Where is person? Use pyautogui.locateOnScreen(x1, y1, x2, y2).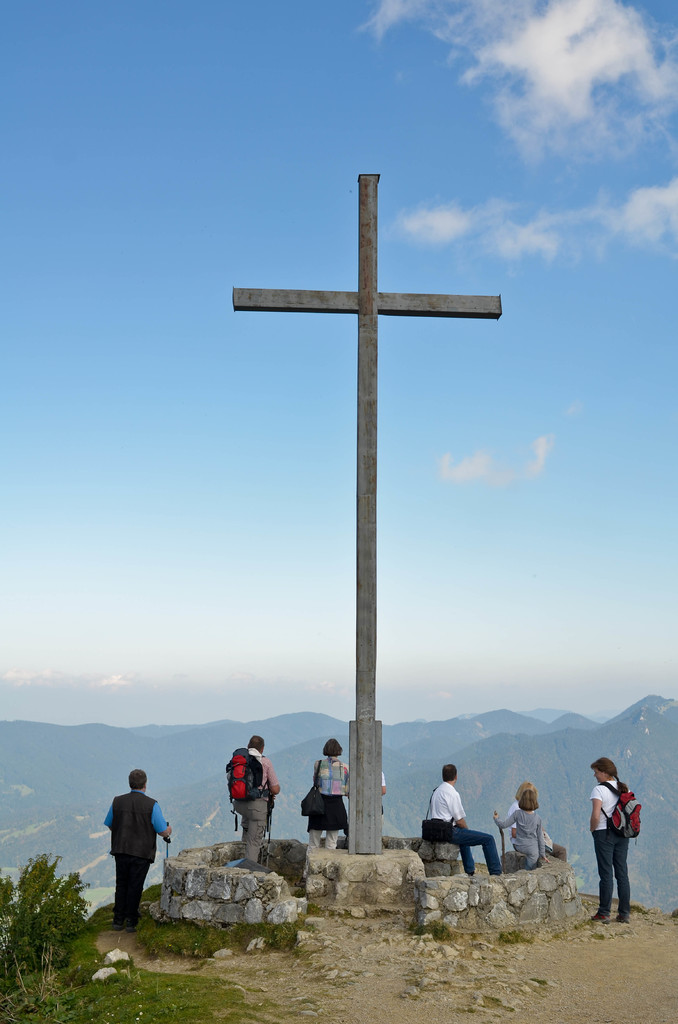
pyautogui.locateOnScreen(225, 733, 274, 854).
